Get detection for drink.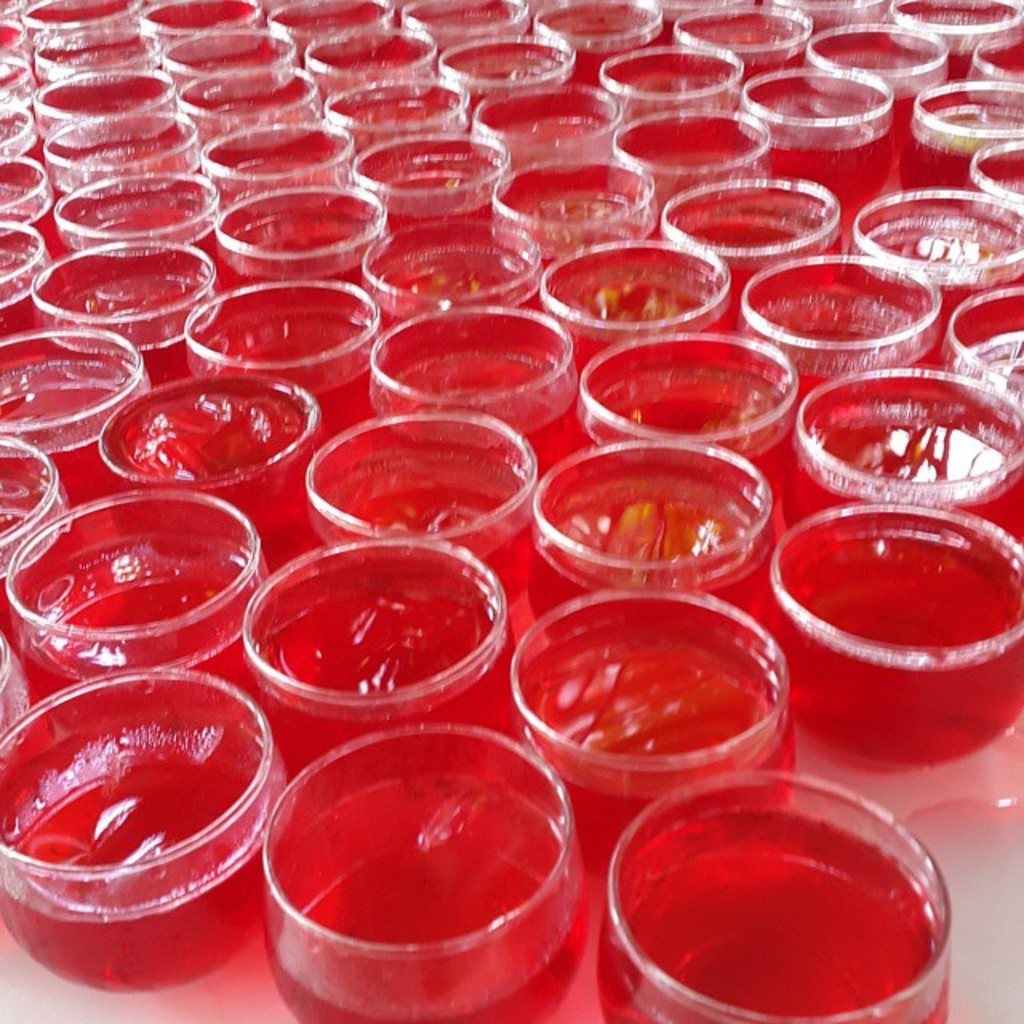
Detection: [x1=581, y1=771, x2=973, y2=1019].
